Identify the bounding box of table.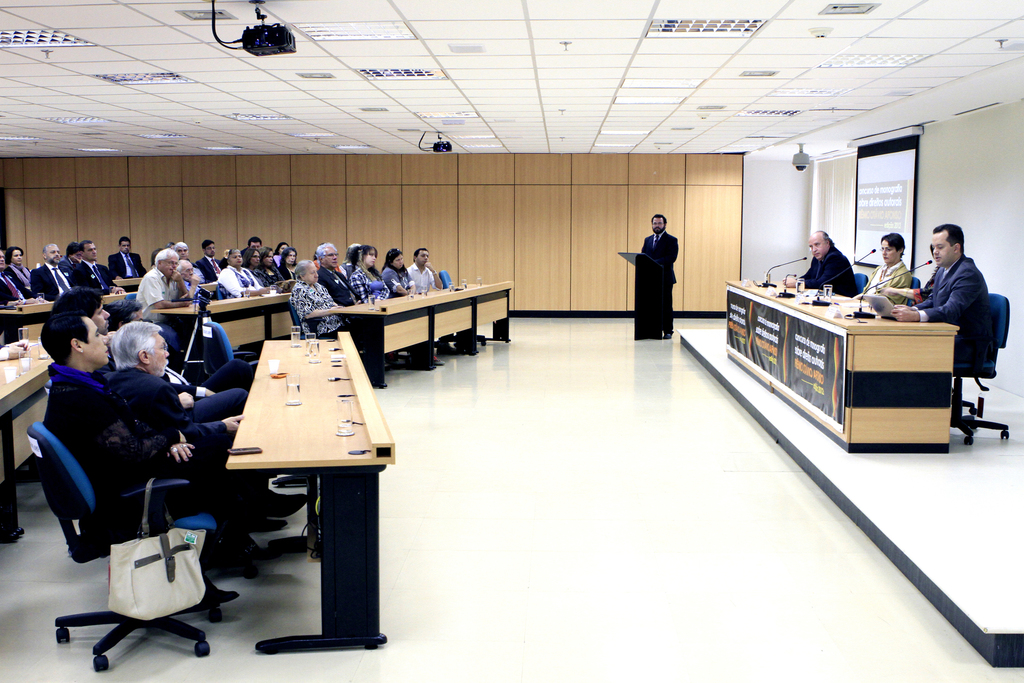
locate(0, 337, 50, 541).
